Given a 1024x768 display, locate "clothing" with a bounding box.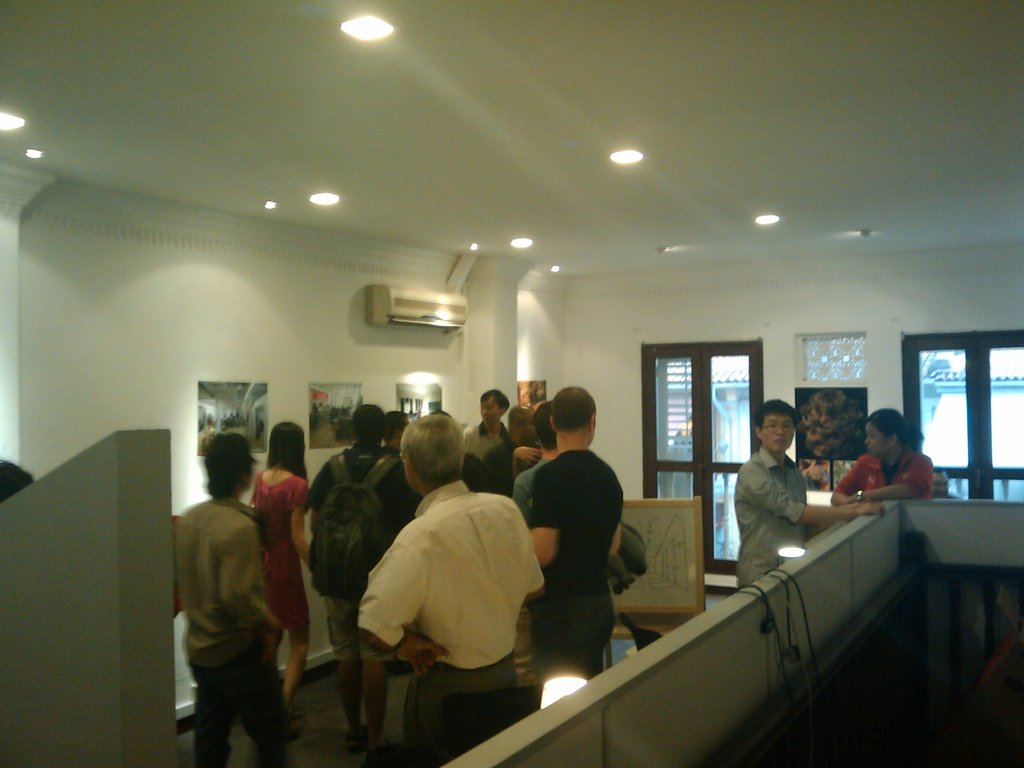
Located: BBox(309, 444, 410, 662).
